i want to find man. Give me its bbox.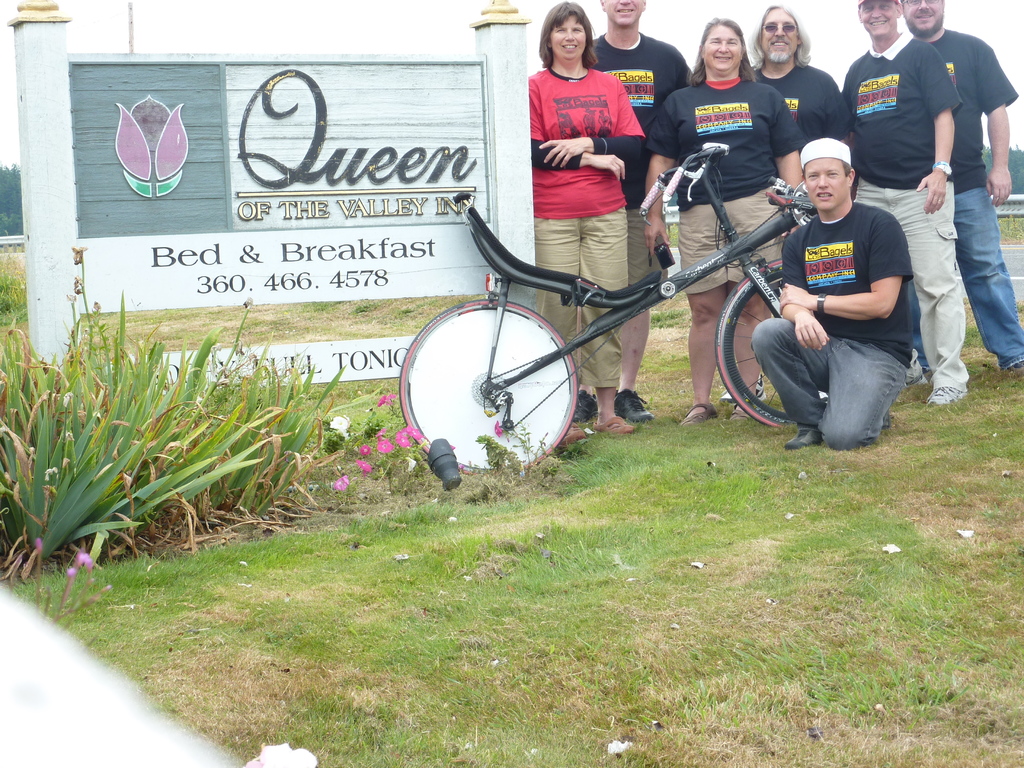
bbox(840, 0, 977, 404).
